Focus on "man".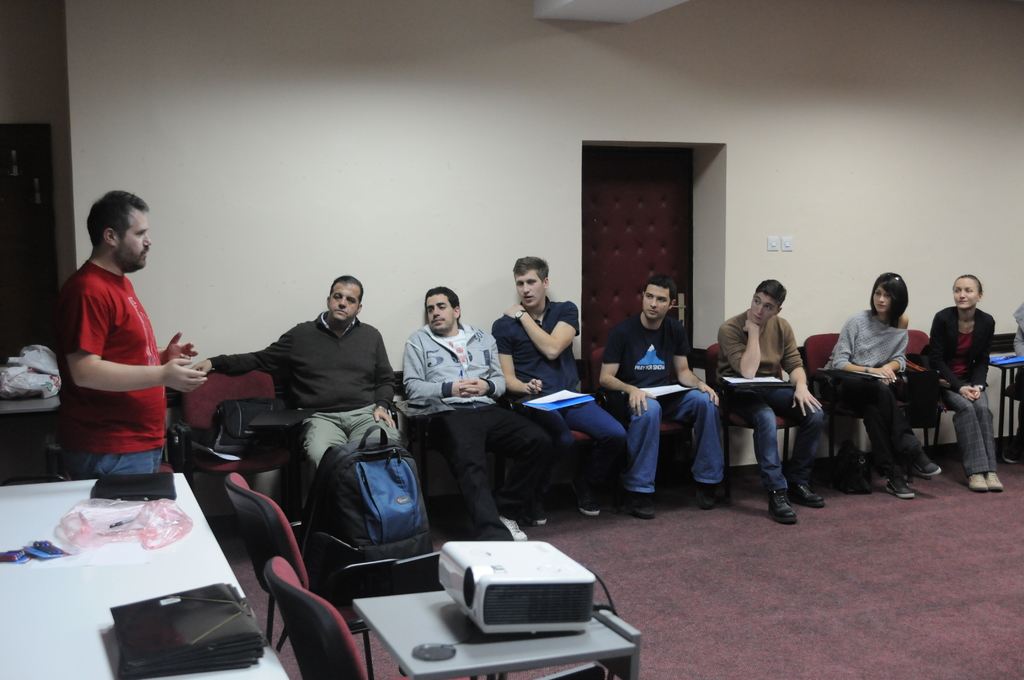
Focused at (left=44, top=192, right=204, bottom=510).
